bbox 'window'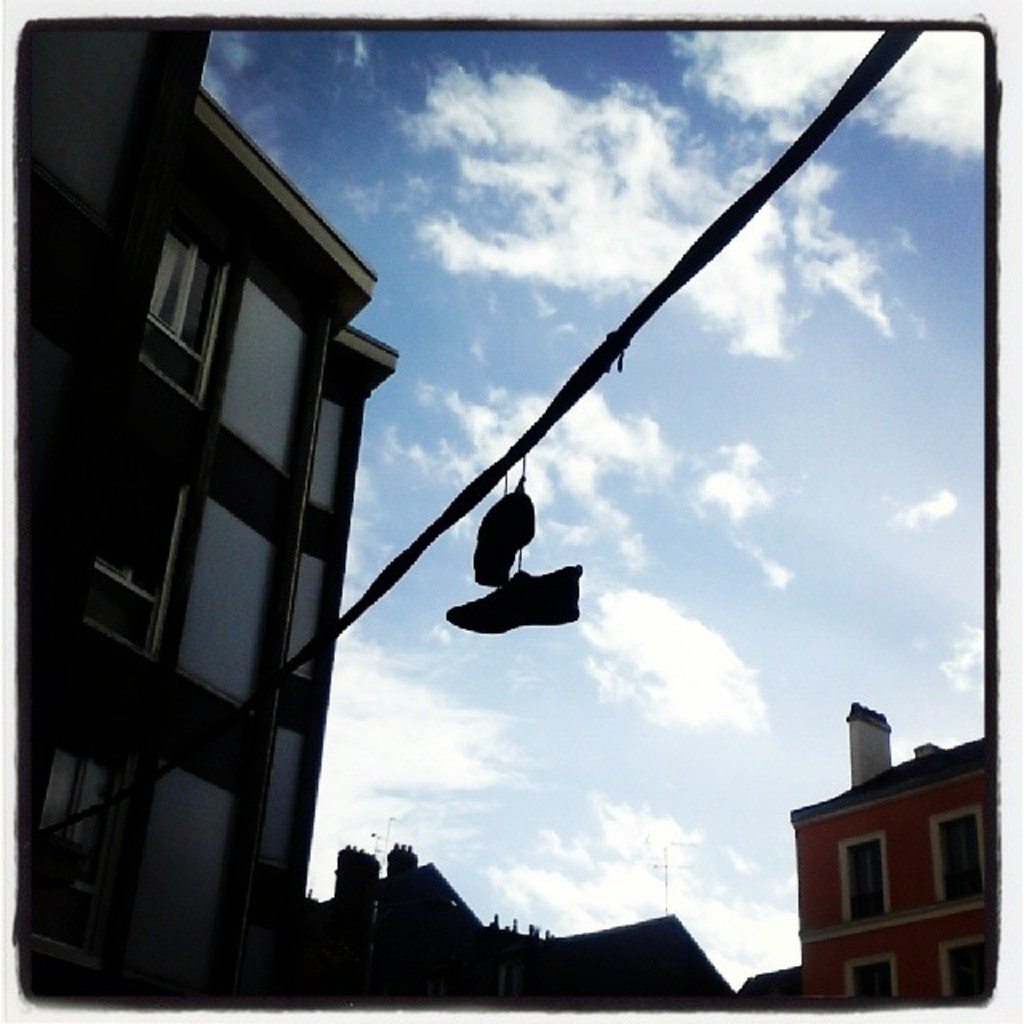
[x1=934, y1=928, x2=981, y2=1006]
